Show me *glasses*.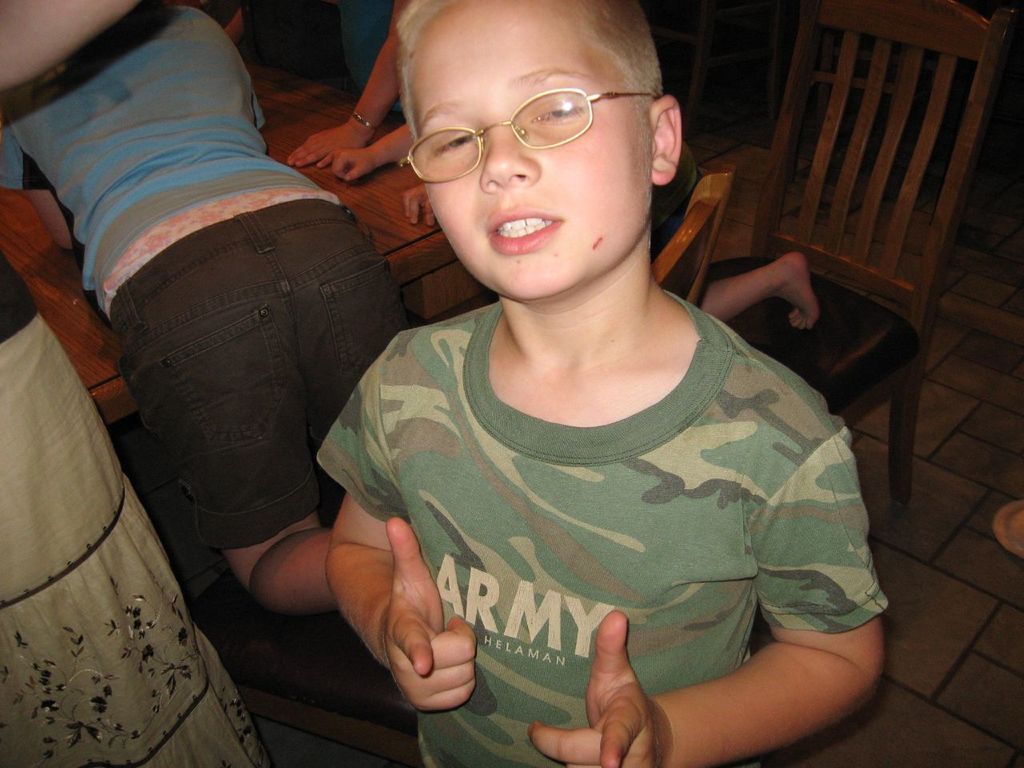
*glasses* is here: <bbox>382, 68, 636, 184</bbox>.
